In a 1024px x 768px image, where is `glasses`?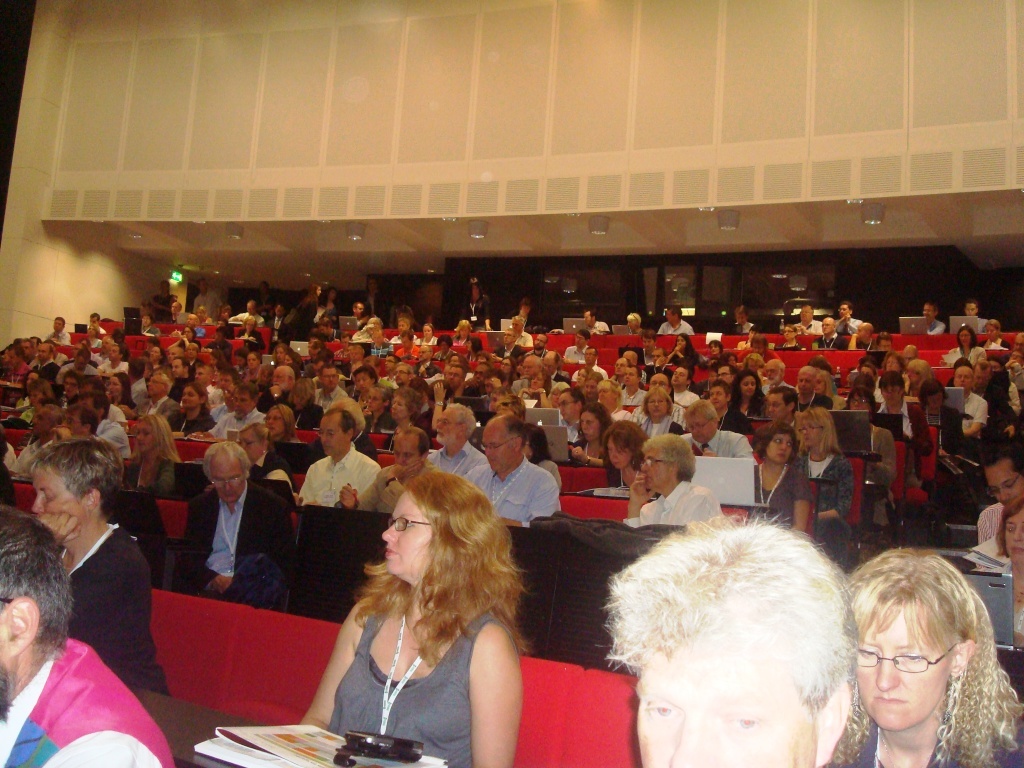
x1=614, y1=362, x2=628, y2=366.
